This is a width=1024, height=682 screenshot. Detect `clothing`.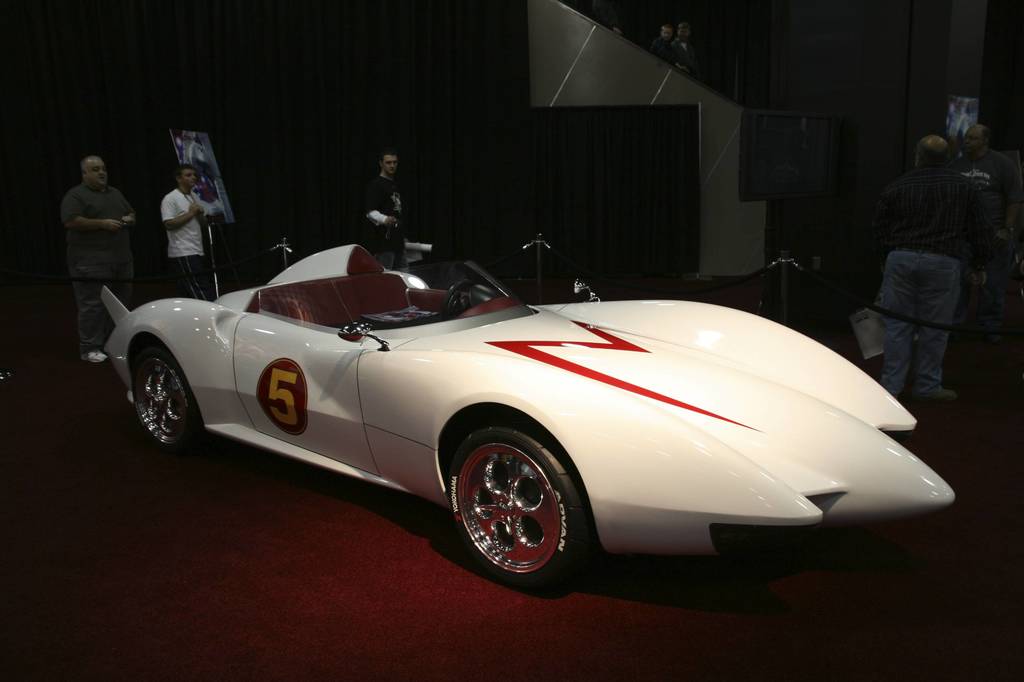
rect(61, 169, 127, 349).
